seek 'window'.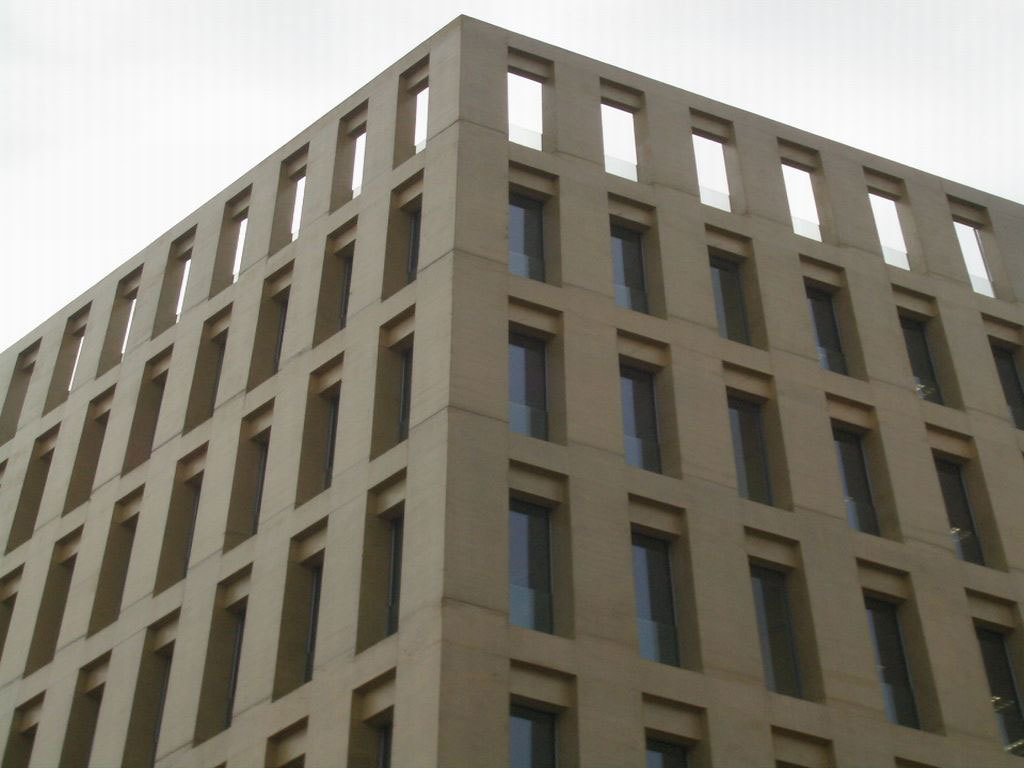
(left=862, top=598, right=932, bottom=730).
